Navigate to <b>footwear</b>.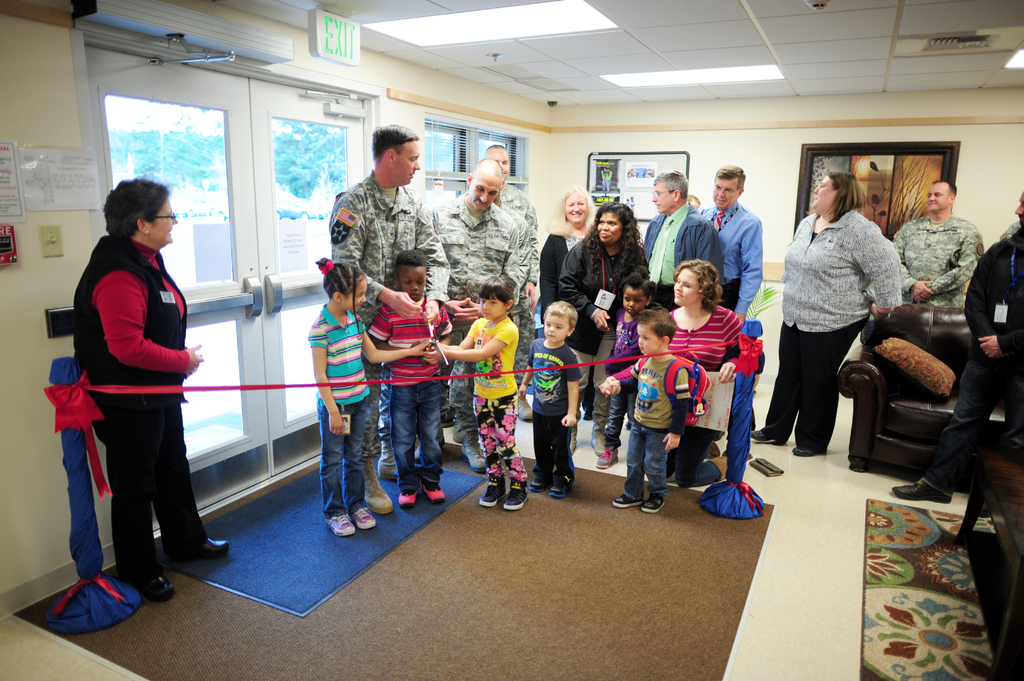
Navigation target: [left=421, top=482, right=446, bottom=503].
